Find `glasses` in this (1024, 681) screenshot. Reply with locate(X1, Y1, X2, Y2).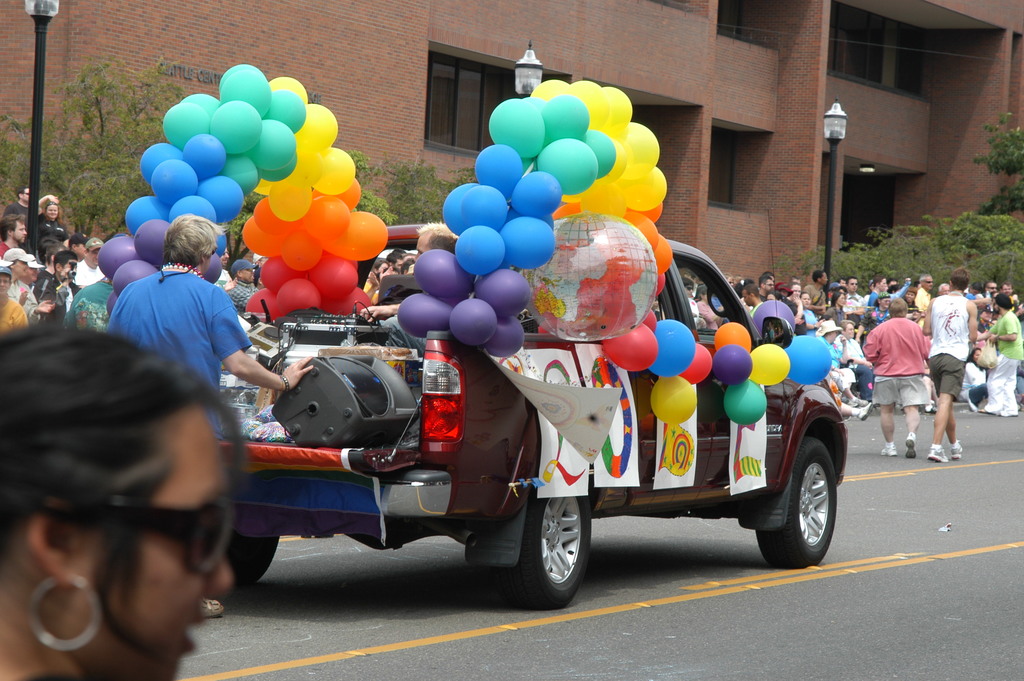
locate(925, 281, 934, 284).
